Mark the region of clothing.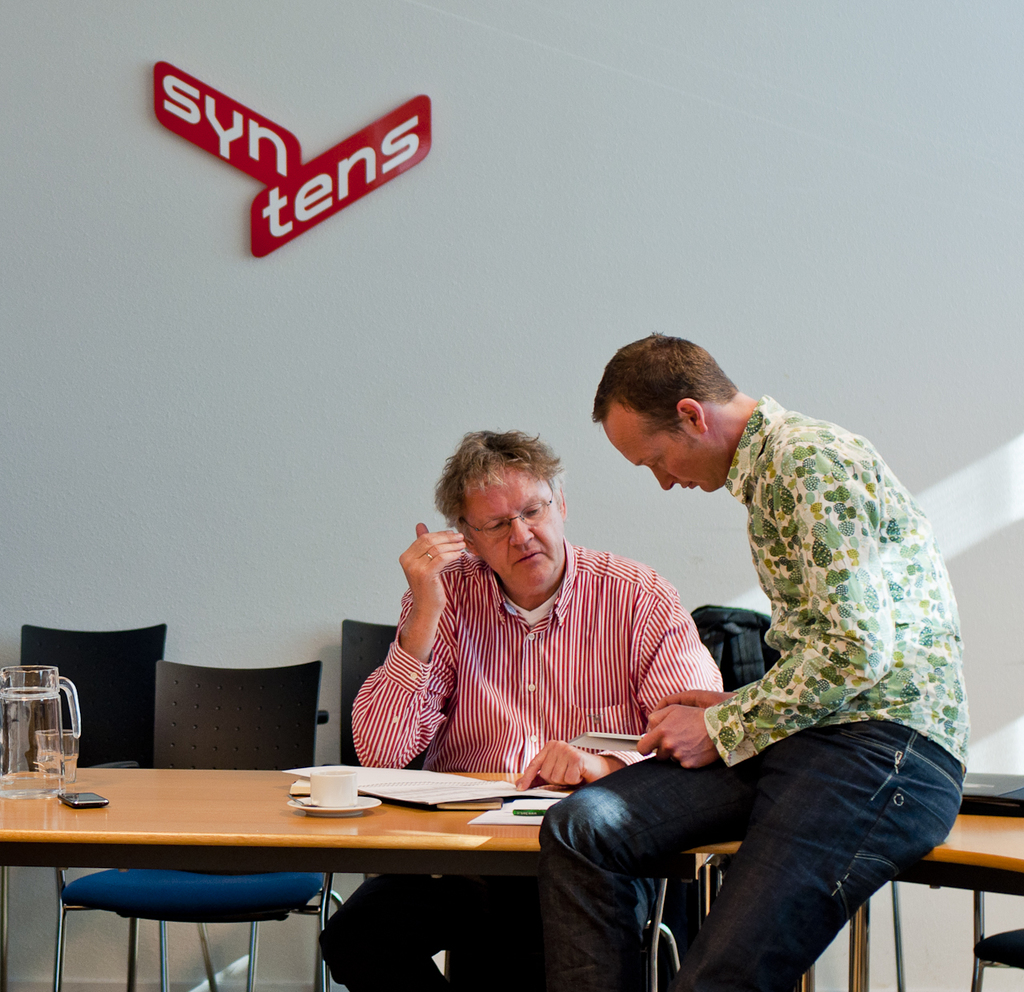
Region: left=537, top=393, right=970, bottom=991.
